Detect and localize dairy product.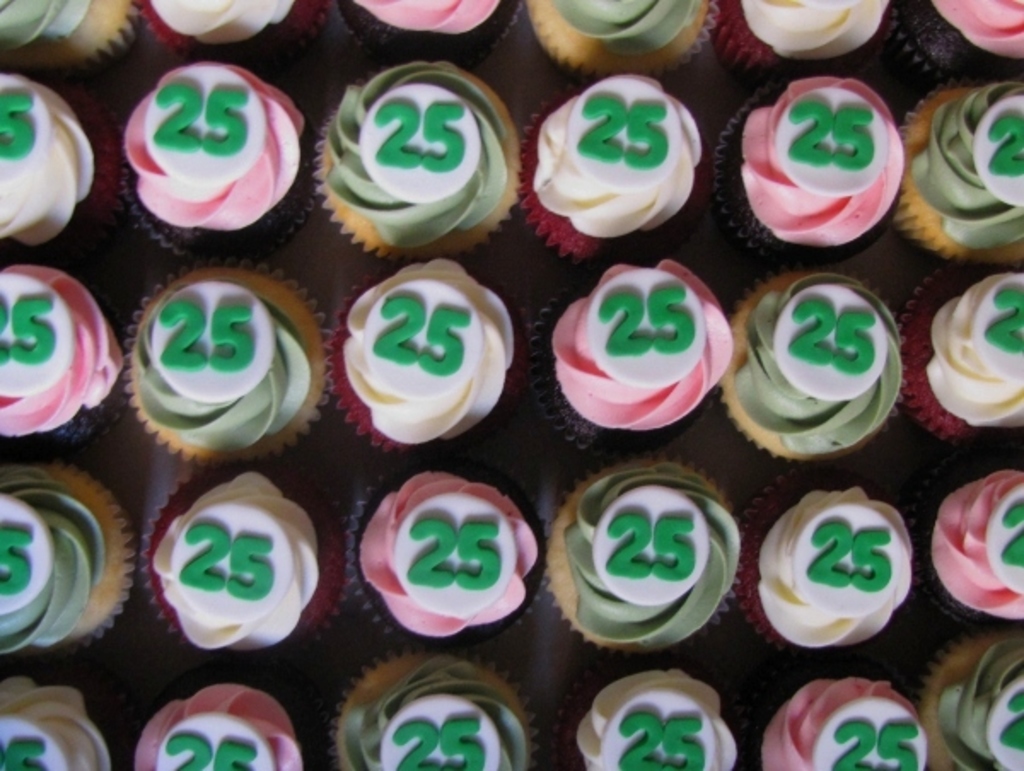
Localized at left=544, top=0, right=689, bottom=55.
